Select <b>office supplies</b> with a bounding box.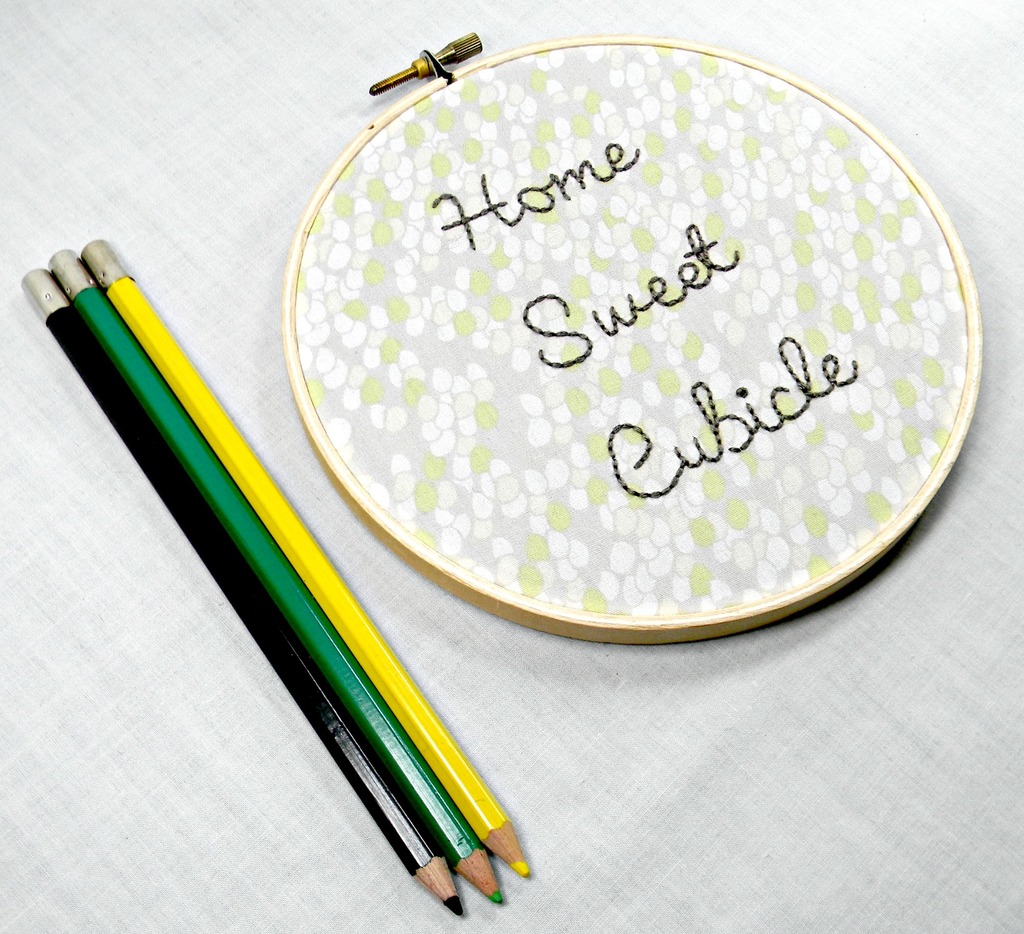
(33, 268, 514, 884).
